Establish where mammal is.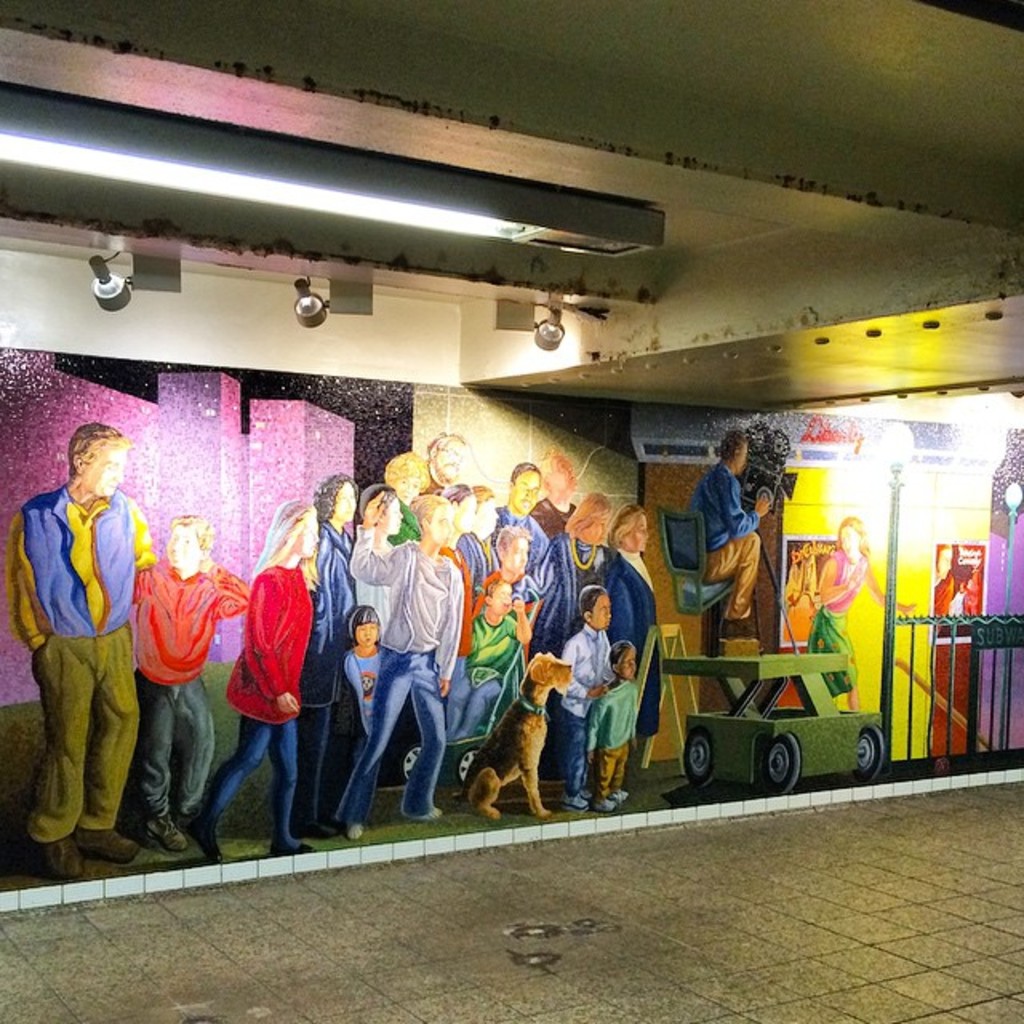
Established at x1=565, y1=582, x2=611, y2=808.
